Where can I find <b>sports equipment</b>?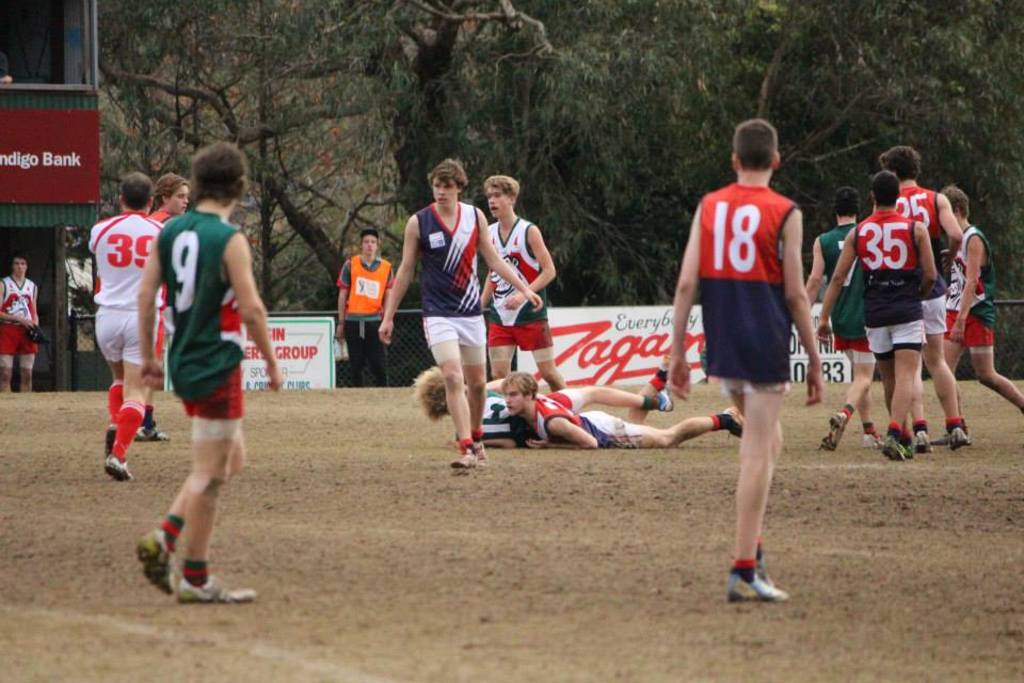
You can find it at BBox(450, 447, 477, 468).
